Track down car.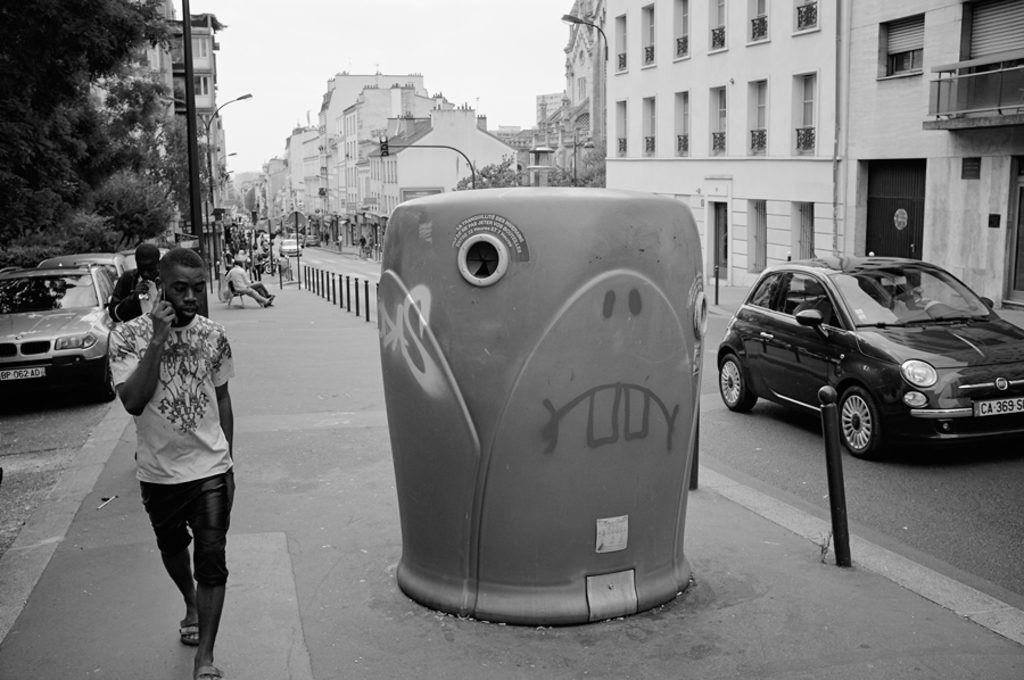
Tracked to box(118, 250, 168, 264).
